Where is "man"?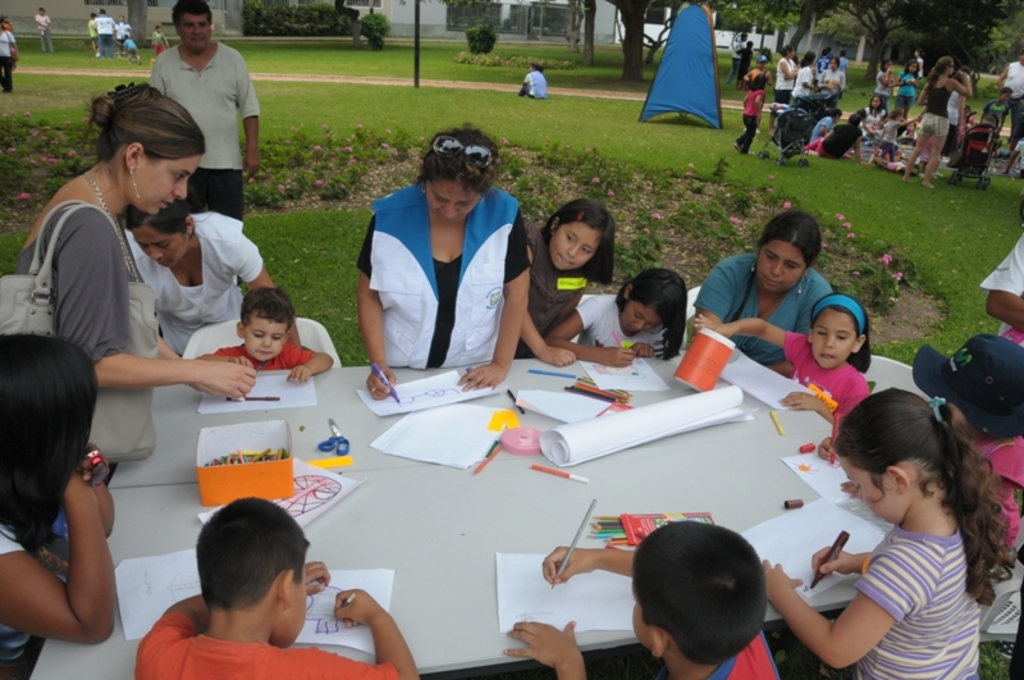
Rect(96, 9, 116, 59).
